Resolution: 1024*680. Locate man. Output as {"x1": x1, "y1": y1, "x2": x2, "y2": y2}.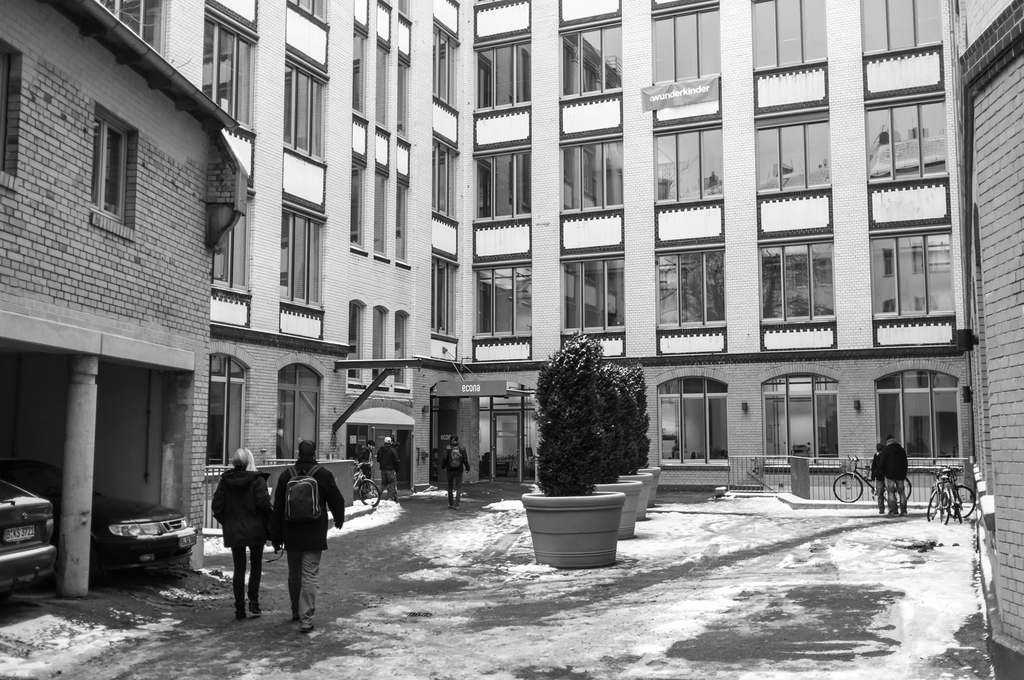
{"x1": 266, "y1": 434, "x2": 346, "y2": 635}.
